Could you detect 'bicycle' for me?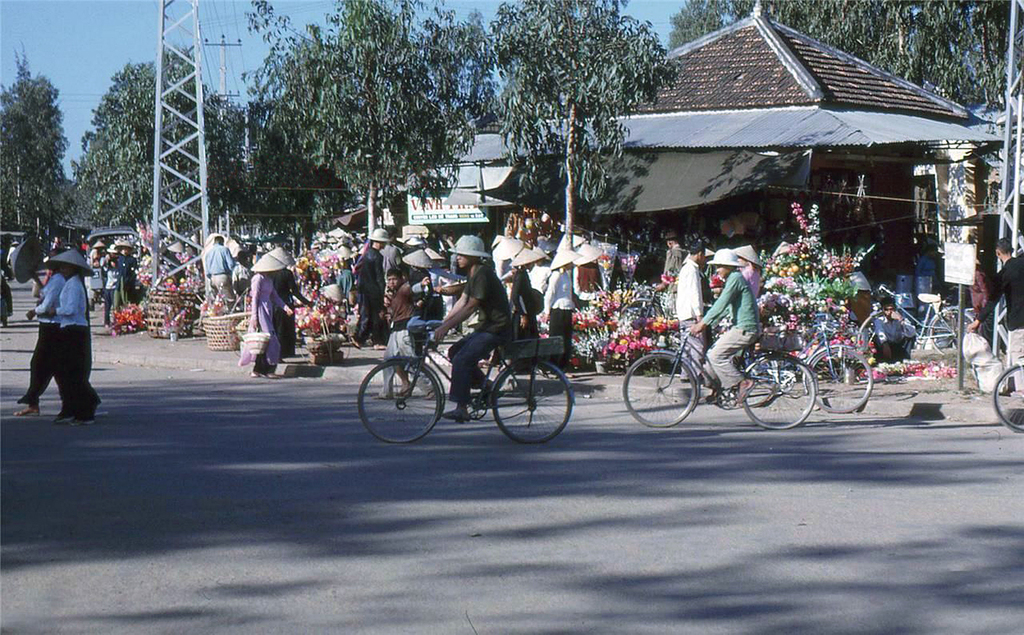
Detection result: [left=620, top=315, right=815, bottom=431].
